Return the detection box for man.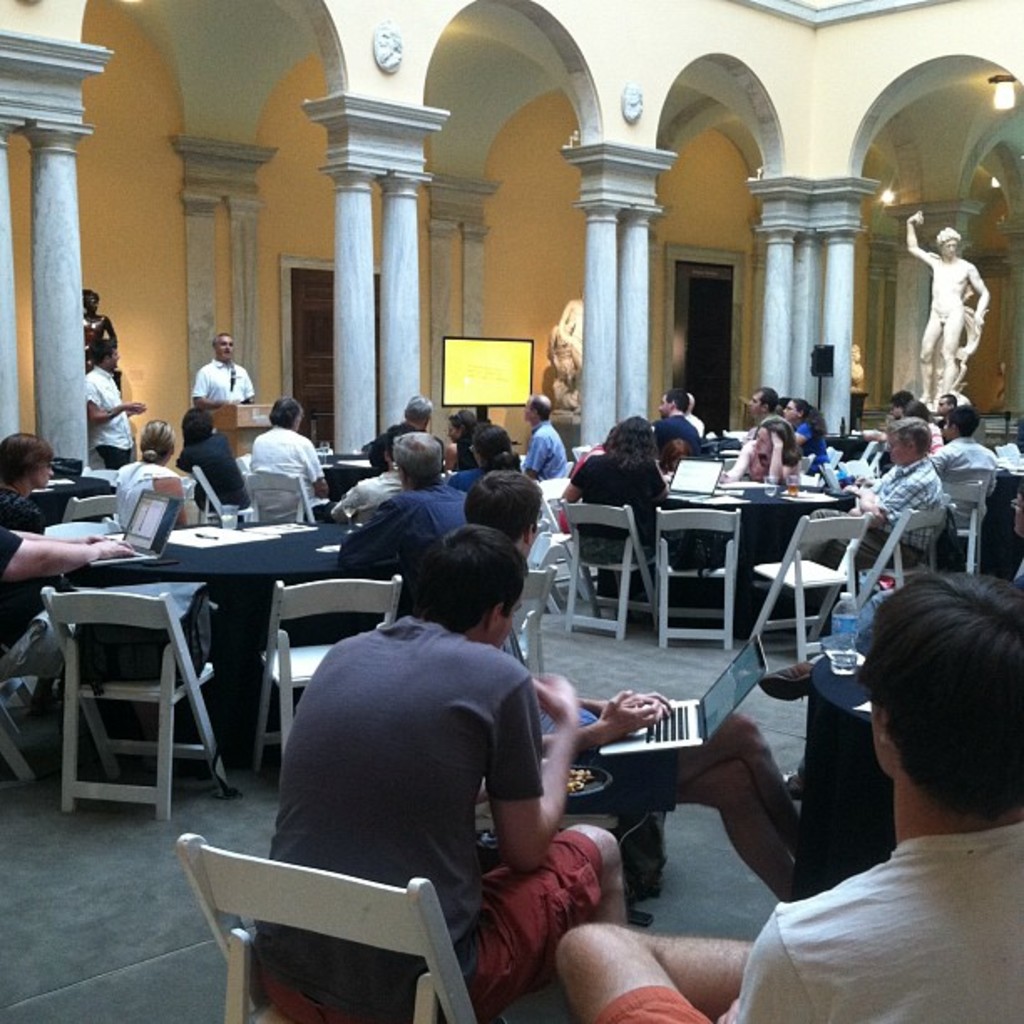
[457, 477, 664, 770].
